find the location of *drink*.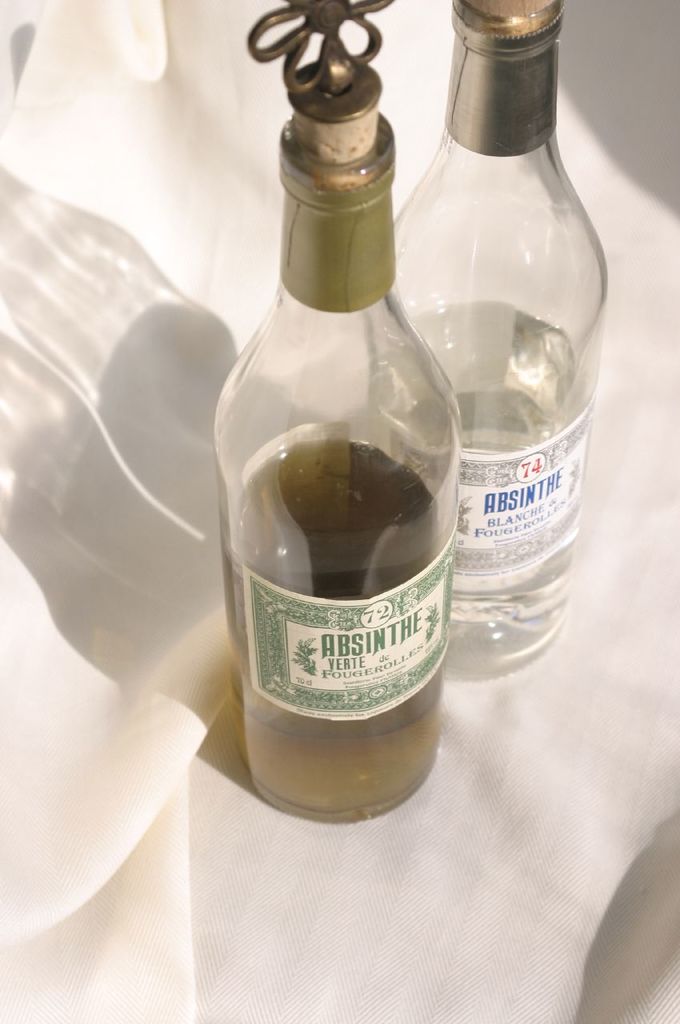
Location: [225,71,468,846].
